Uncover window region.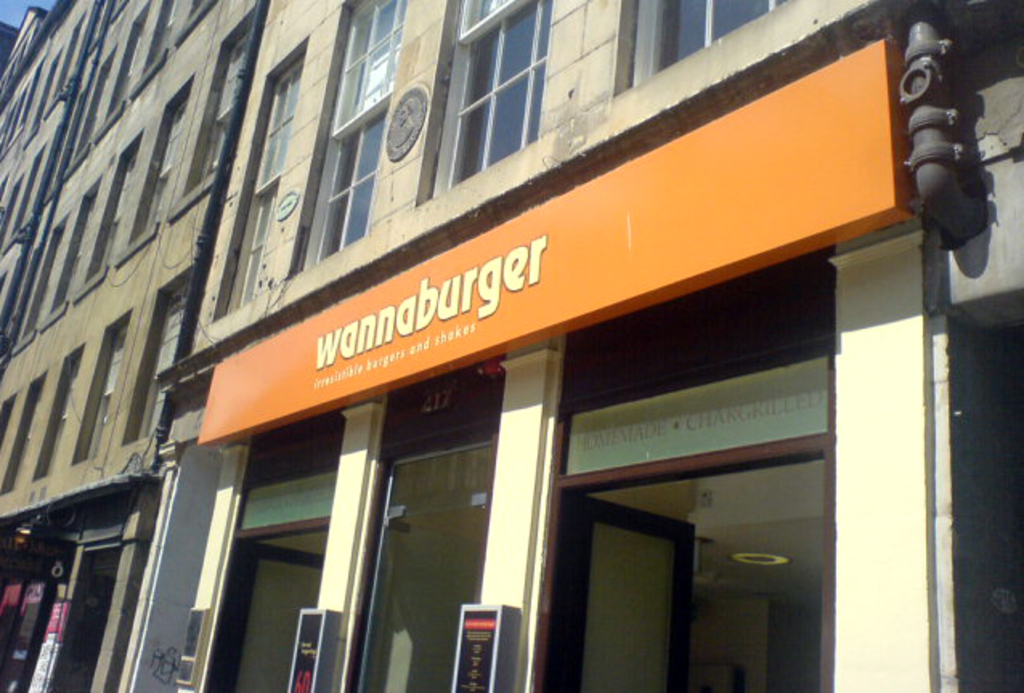
Uncovered: [x1=2, y1=379, x2=43, y2=489].
